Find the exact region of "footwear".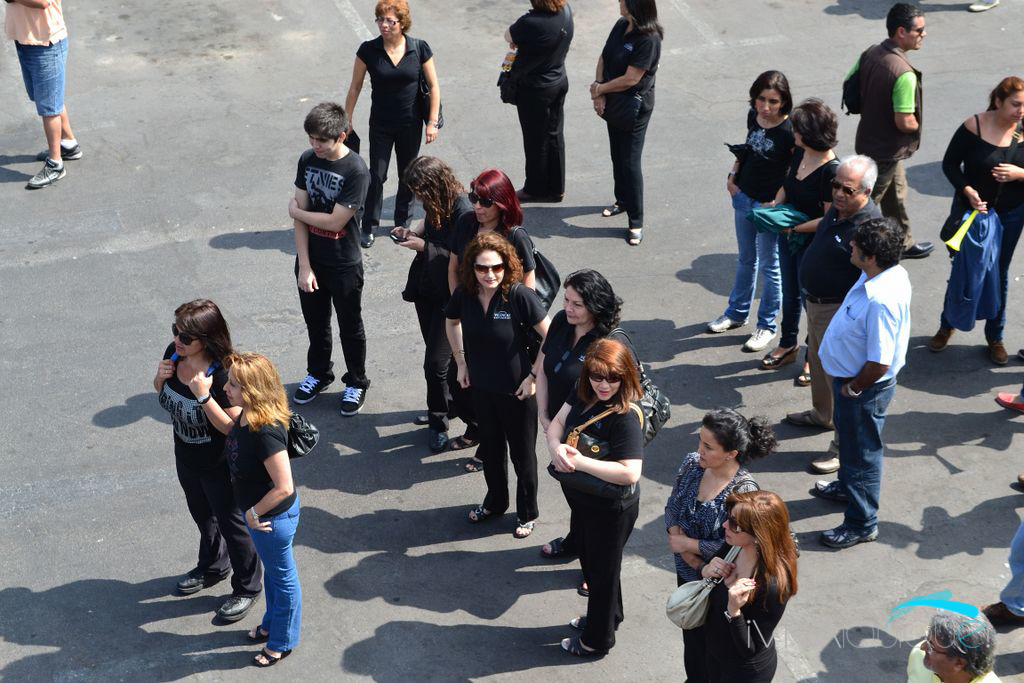
Exact region: <bbox>758, 342, 803, 374</bbox>.
